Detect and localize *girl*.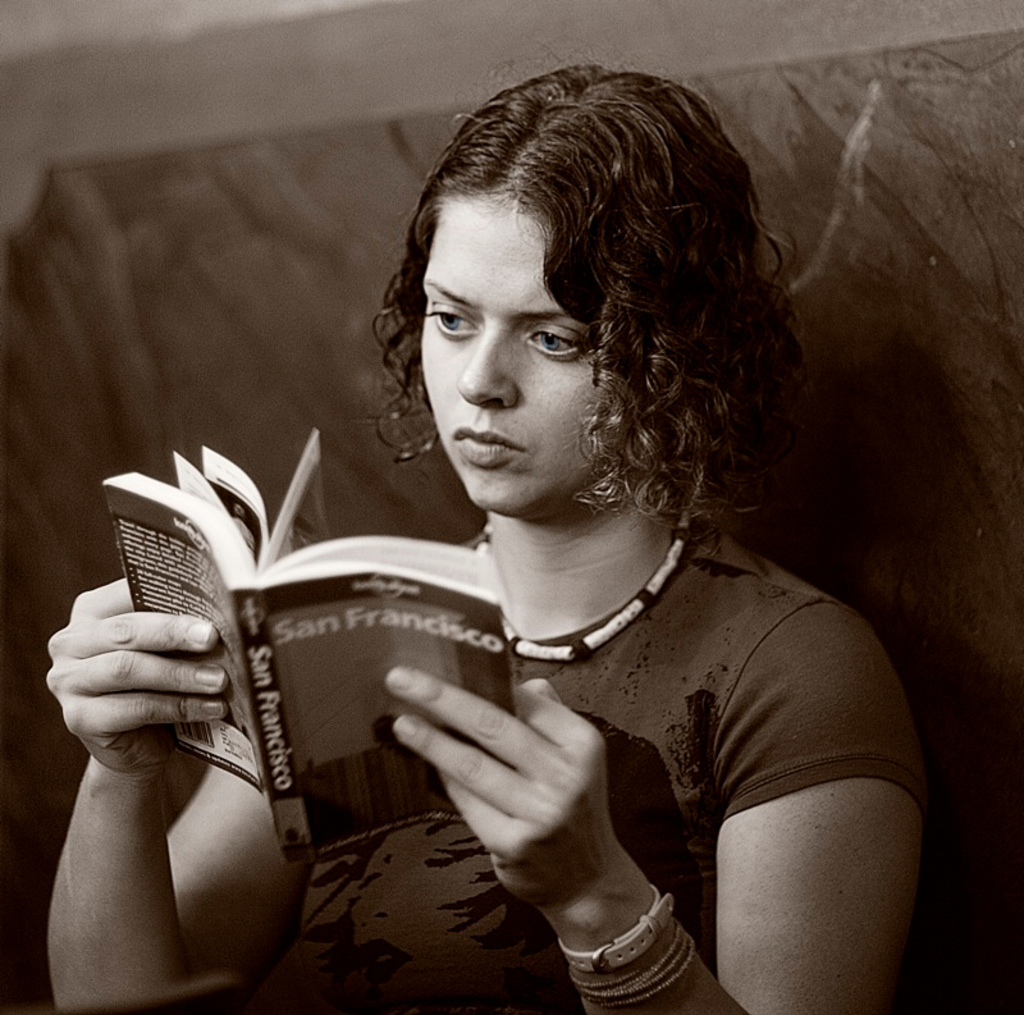
Localized at (41,37,928,1014).
